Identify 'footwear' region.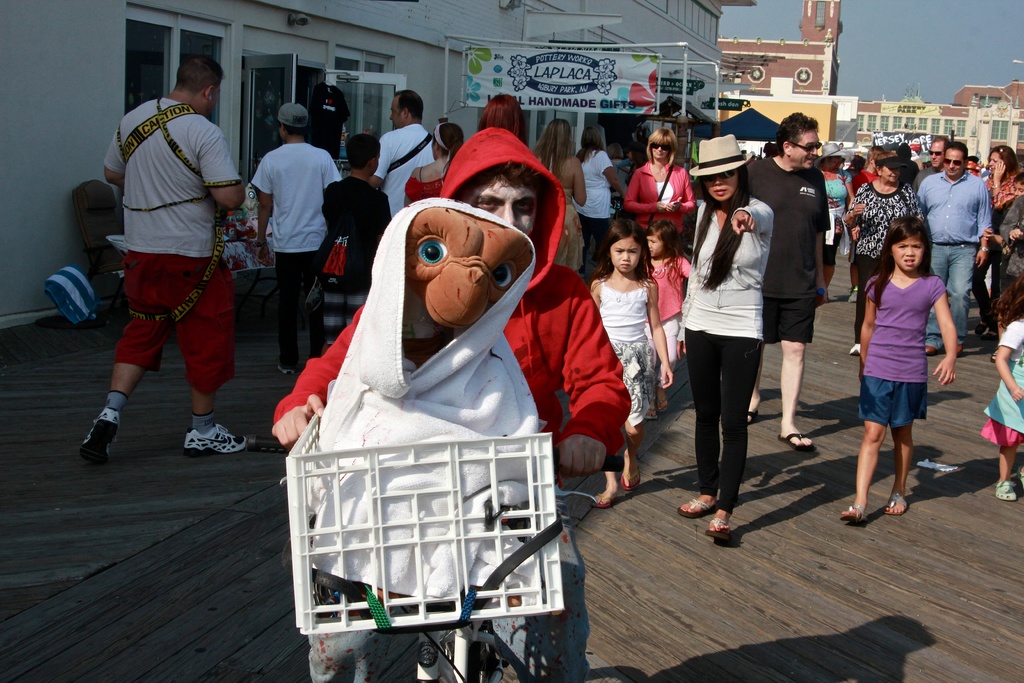
Region: {"x1": 955, "y1": 343, "x2": 964, "y2": 356}.
